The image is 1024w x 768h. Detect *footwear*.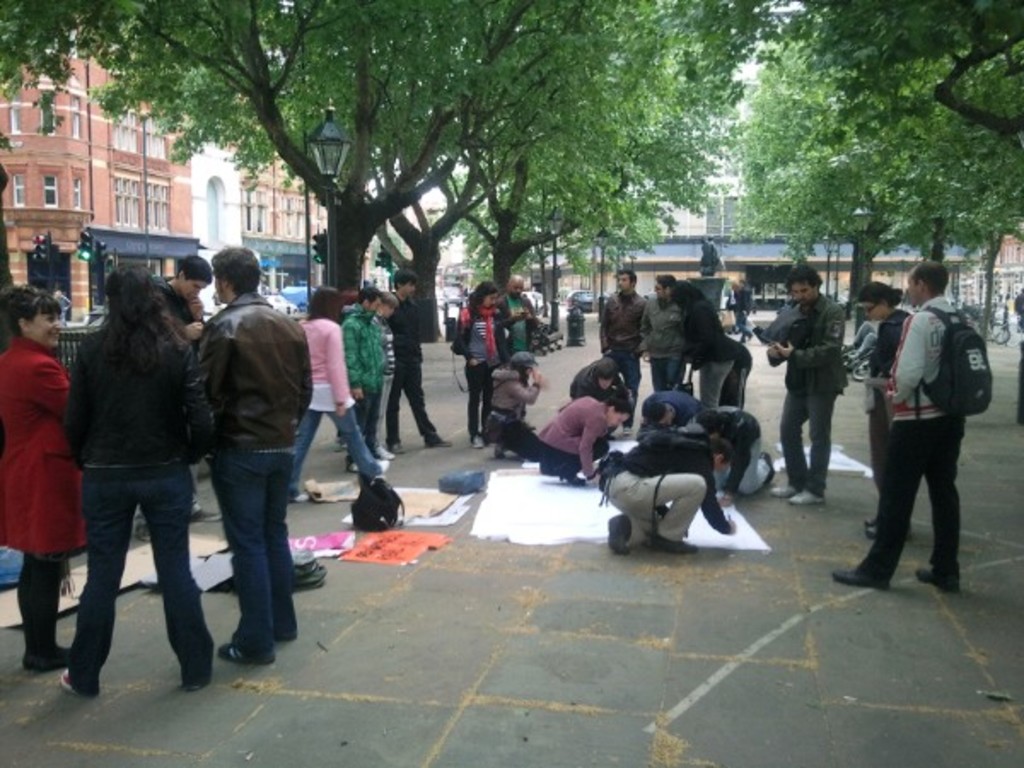
Detection: x1=34, y1=647, x2=75, y2=674.
